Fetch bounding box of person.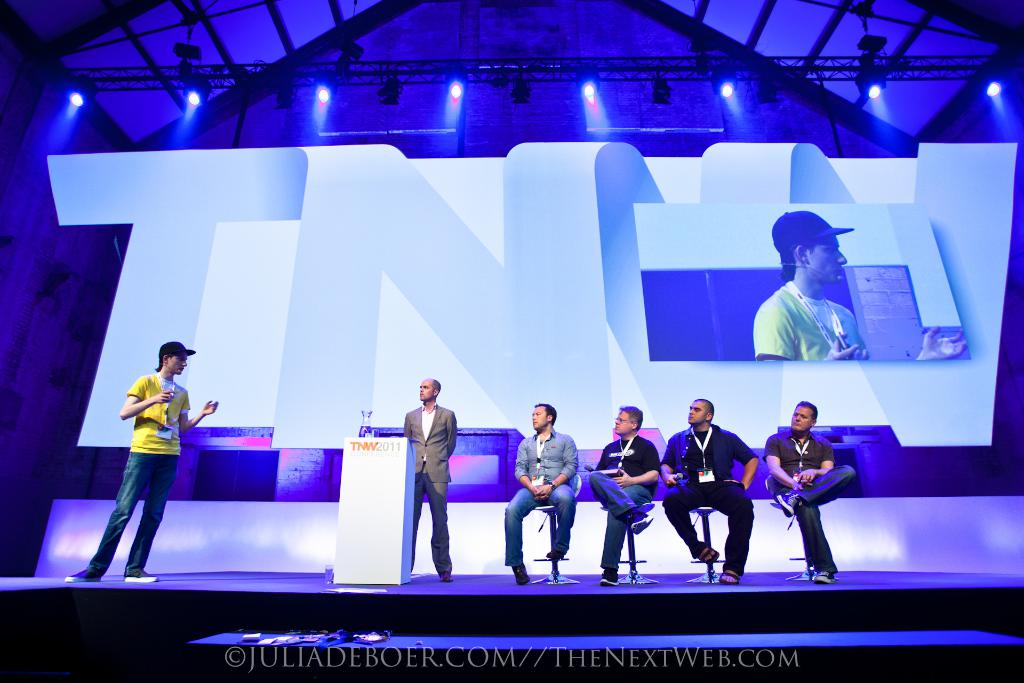
Bbox: Rect(589, 407, 660, 582).
